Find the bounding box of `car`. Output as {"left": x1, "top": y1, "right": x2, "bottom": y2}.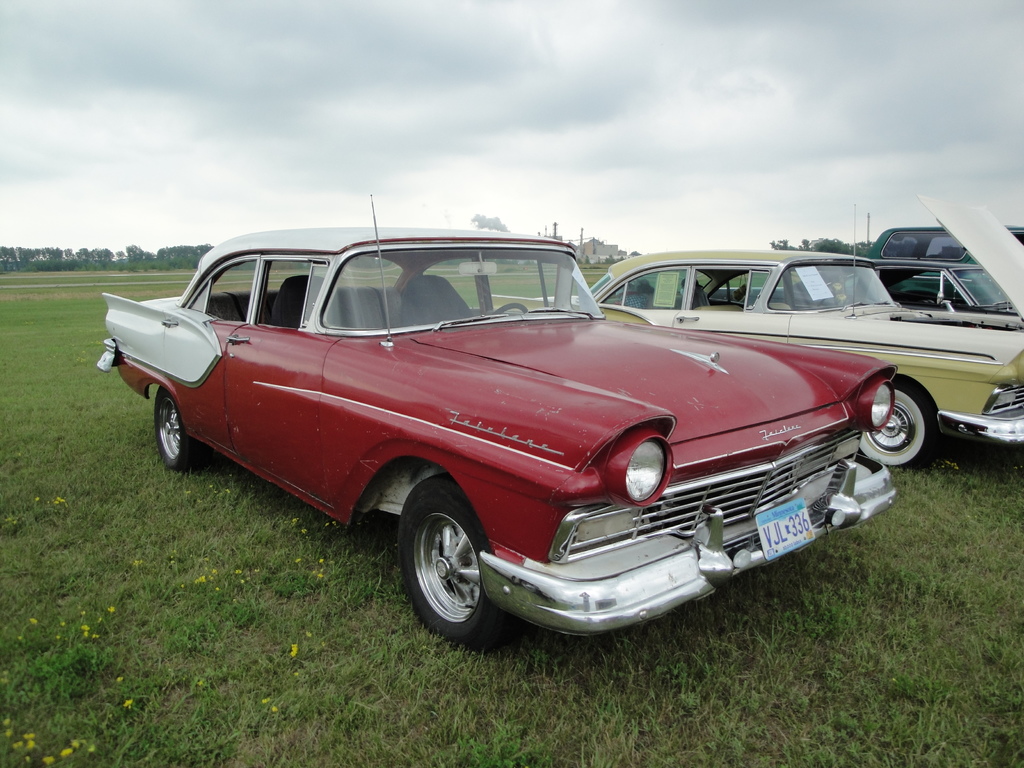
{"left": 867, "top": 260, "right": 1023, "bottom": 333}.
